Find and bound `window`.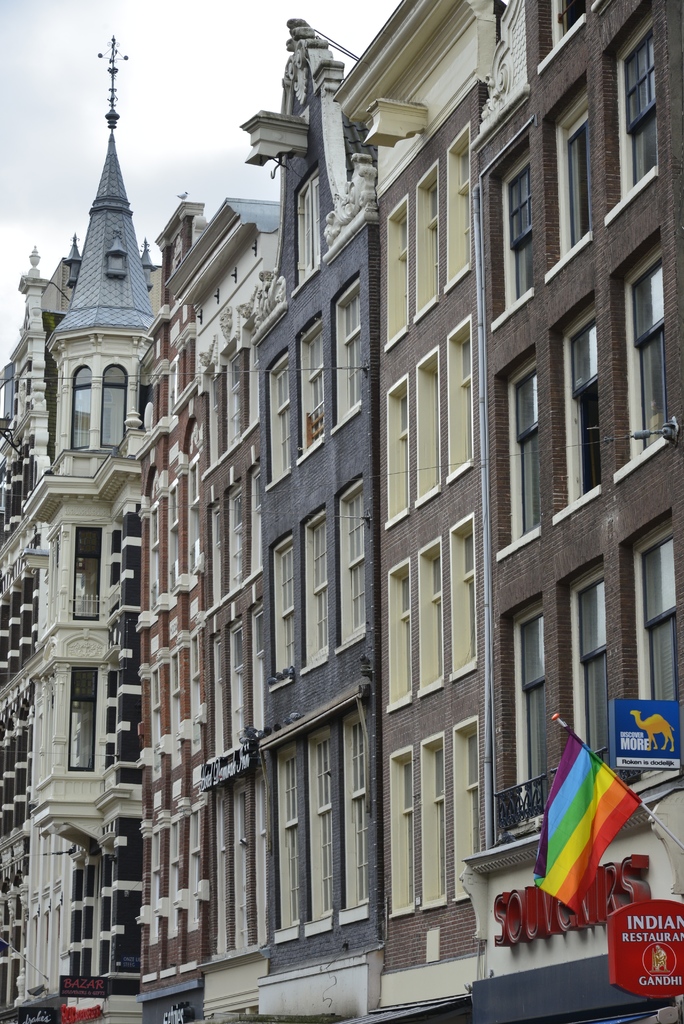
Bound: [x1=381, y1=748, x2=427, y2=909].
